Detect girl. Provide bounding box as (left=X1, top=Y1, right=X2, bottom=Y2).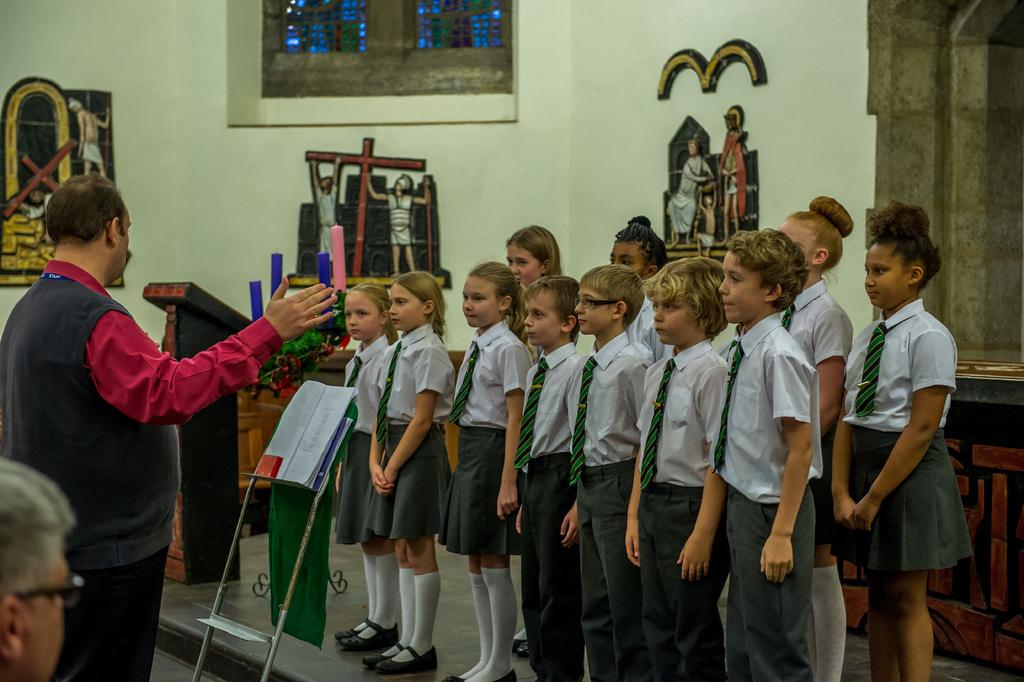
(left=360, top=268, right=456, bottom=673).
